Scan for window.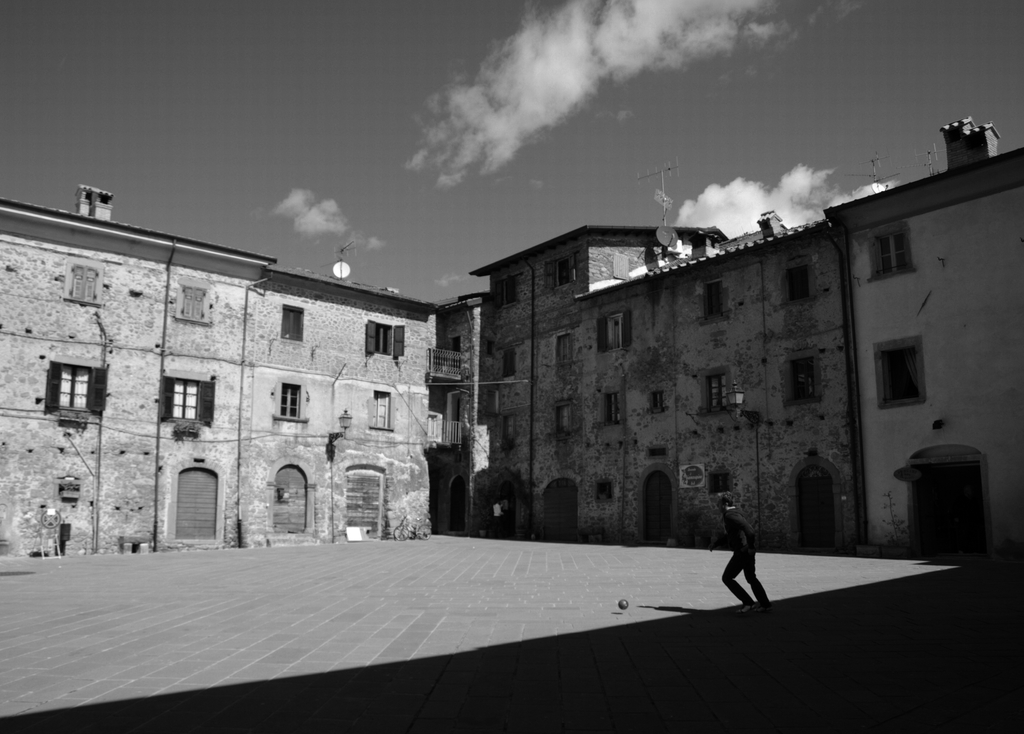
Scan result: {"x1": 501, "y1": 279, "x2": 516, "y2": 308}.
